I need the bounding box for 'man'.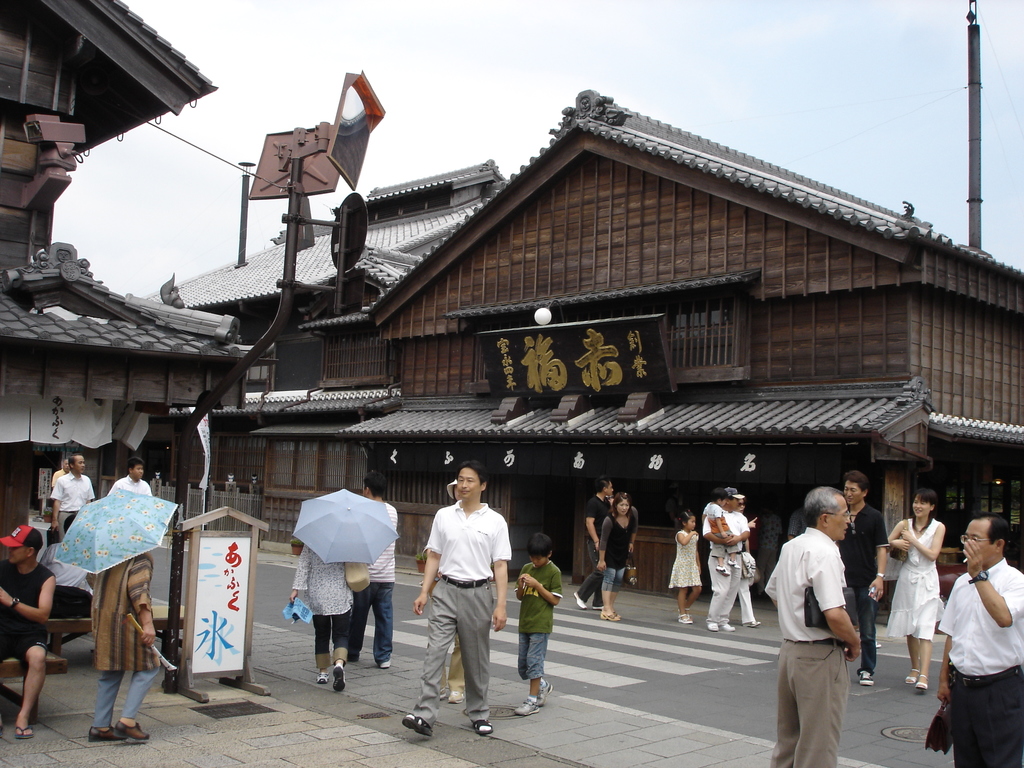
Here it is: bbox=(408, 472, 515, 732).
